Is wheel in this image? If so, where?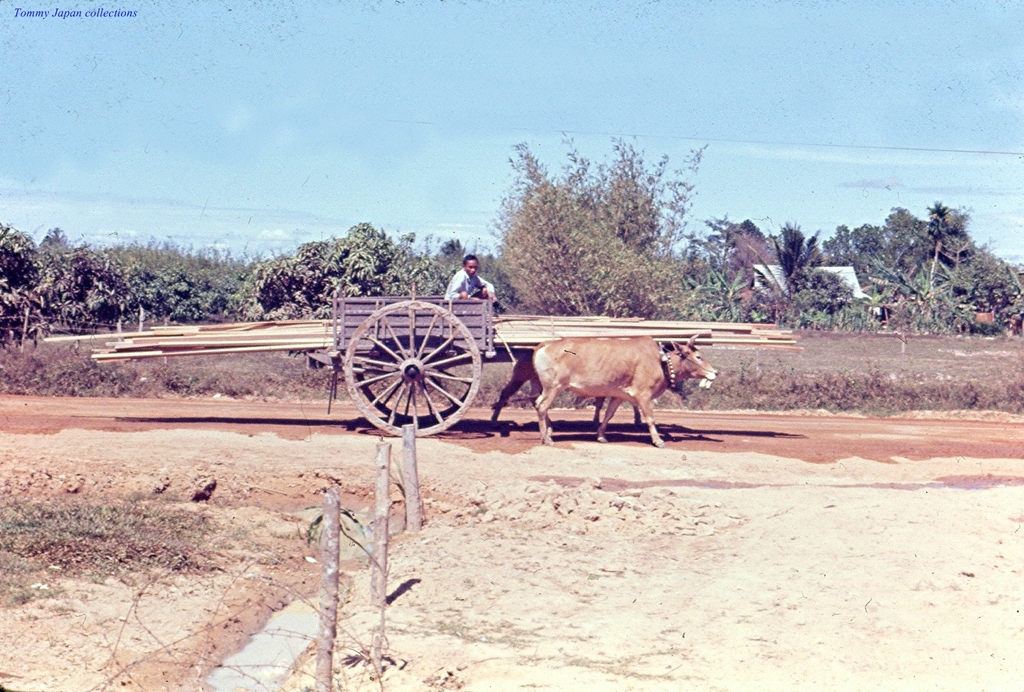
Yes, at 362:356:471:423.
